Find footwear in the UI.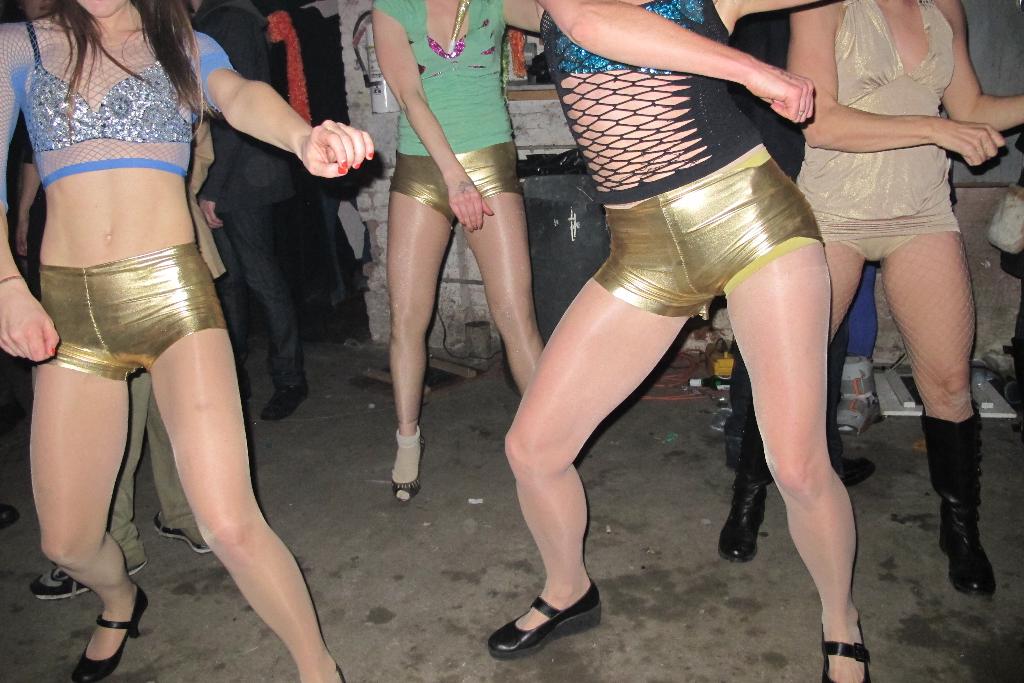
UI element at (33, 545, 150, 593).
